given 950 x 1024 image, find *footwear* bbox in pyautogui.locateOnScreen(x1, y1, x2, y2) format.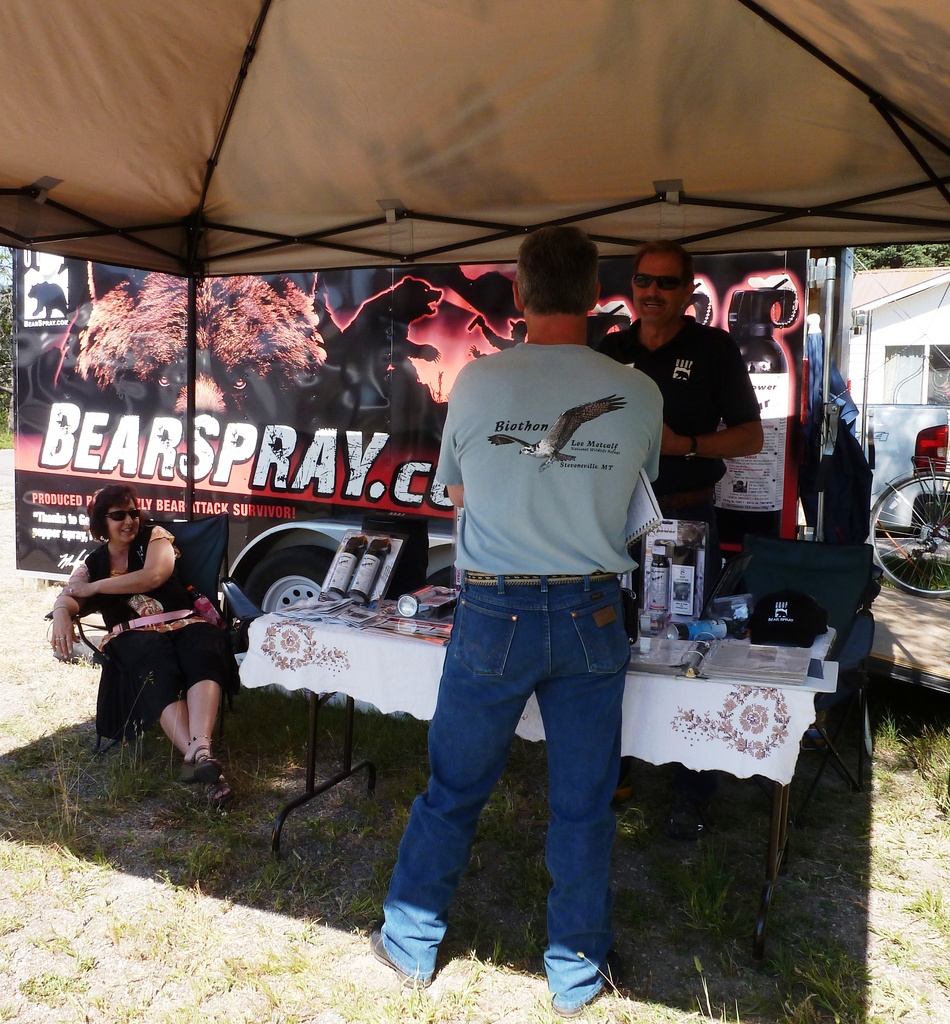
pyautogui.locateOnScreen(176, 746, 216, 781).
